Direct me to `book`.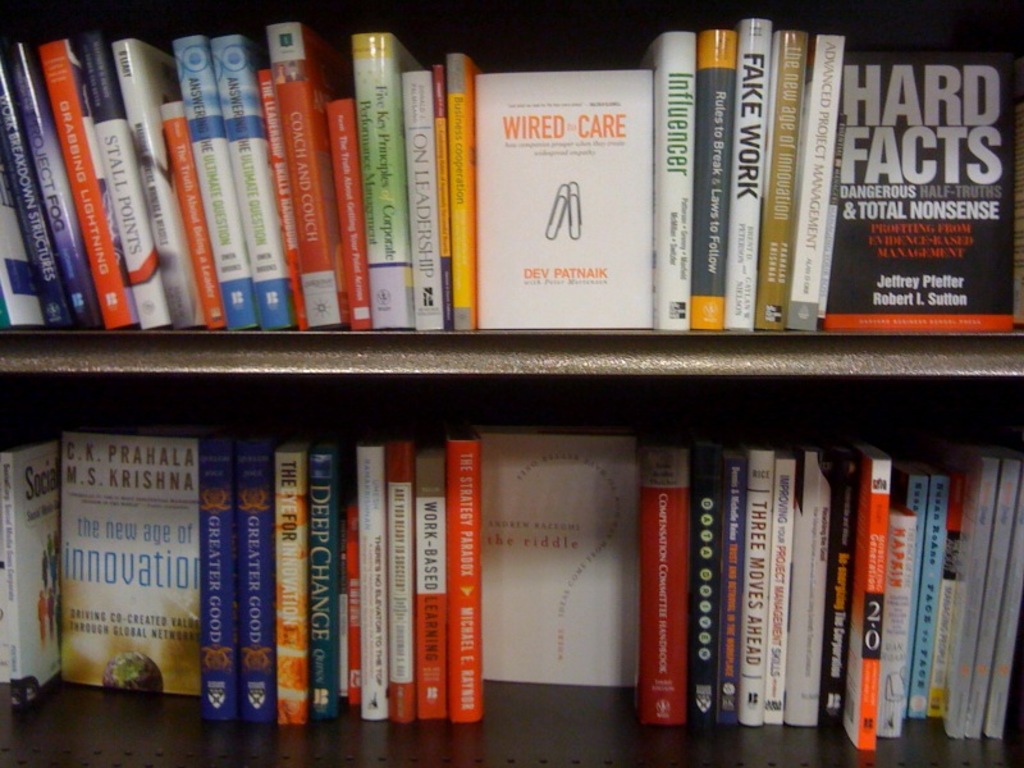
Direction: {"left": 636, "top": 442, "right": 690, "bottom": 726}.
